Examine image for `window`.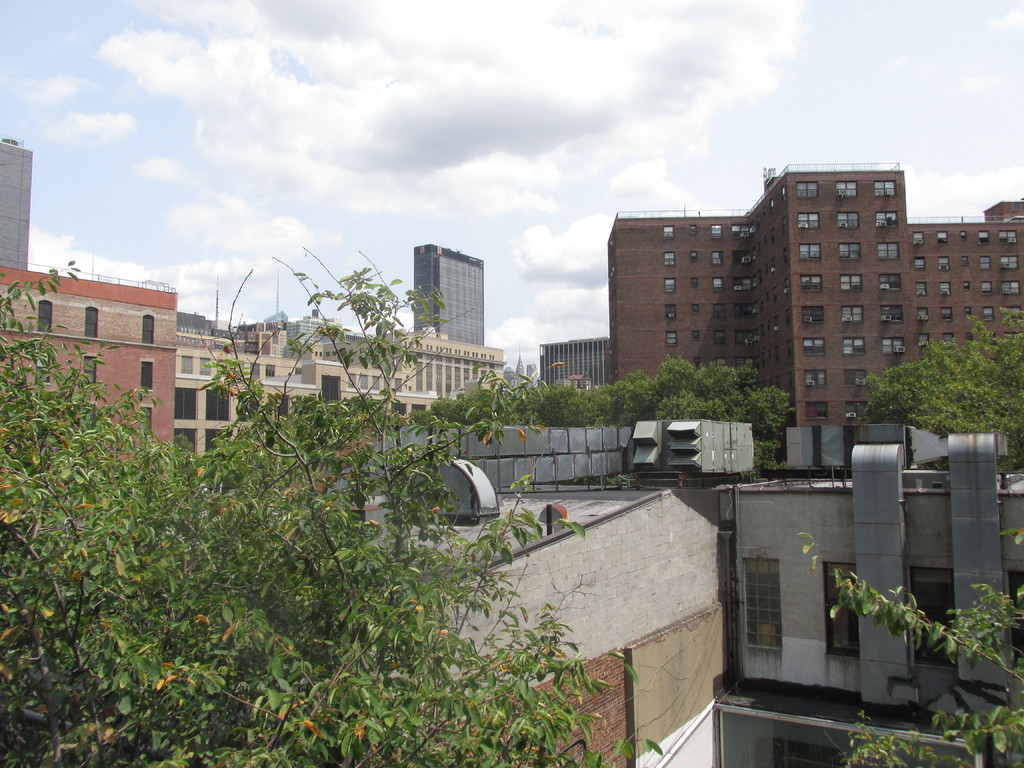
Examination result: select_region(938, 259, 948, 273).
